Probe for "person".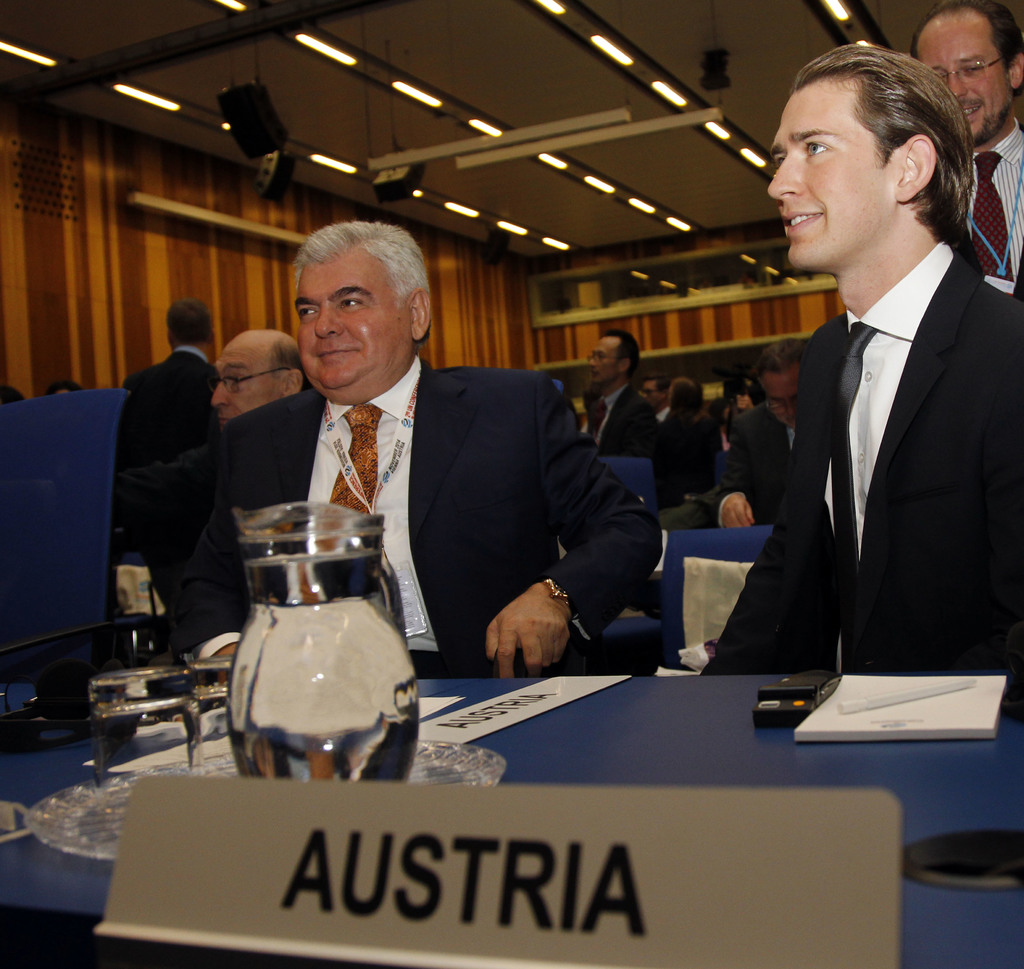
Probe result: bbox(120, 300, 223, 463).
